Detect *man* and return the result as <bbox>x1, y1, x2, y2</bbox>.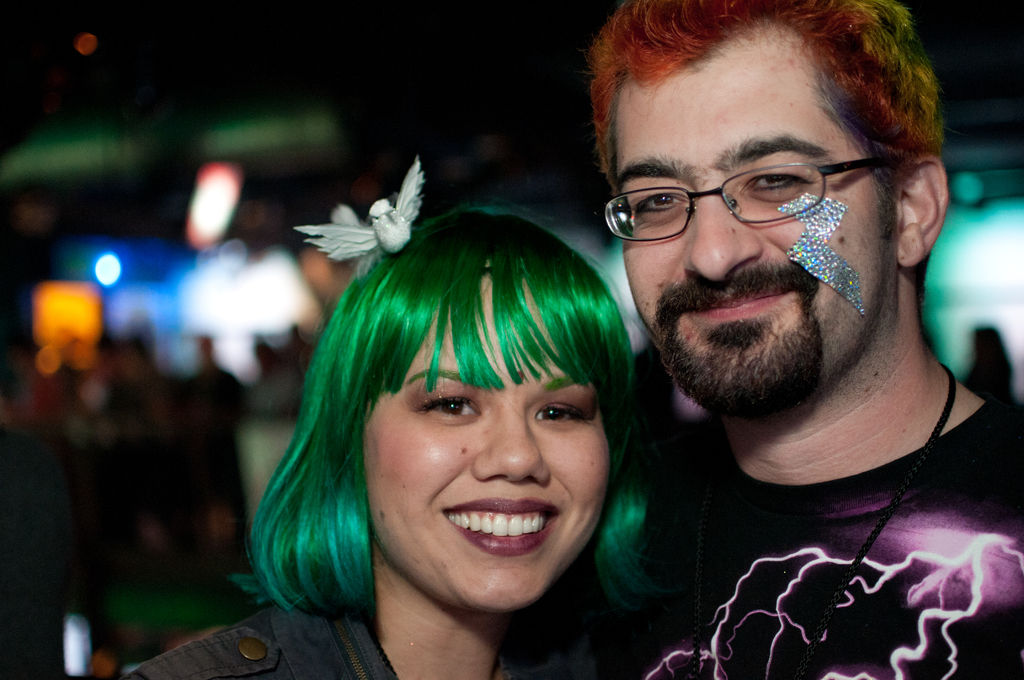
<bbox>531, 0, 1023, 679</bbox>.
